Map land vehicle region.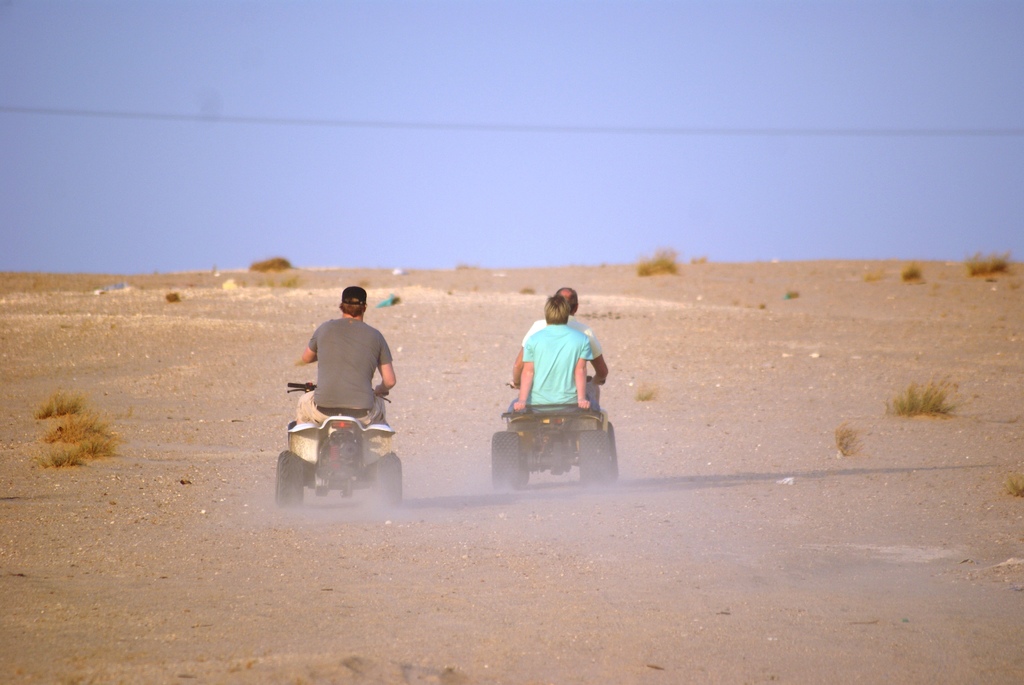
Mapped to box=[490, 379, 617, 487].
